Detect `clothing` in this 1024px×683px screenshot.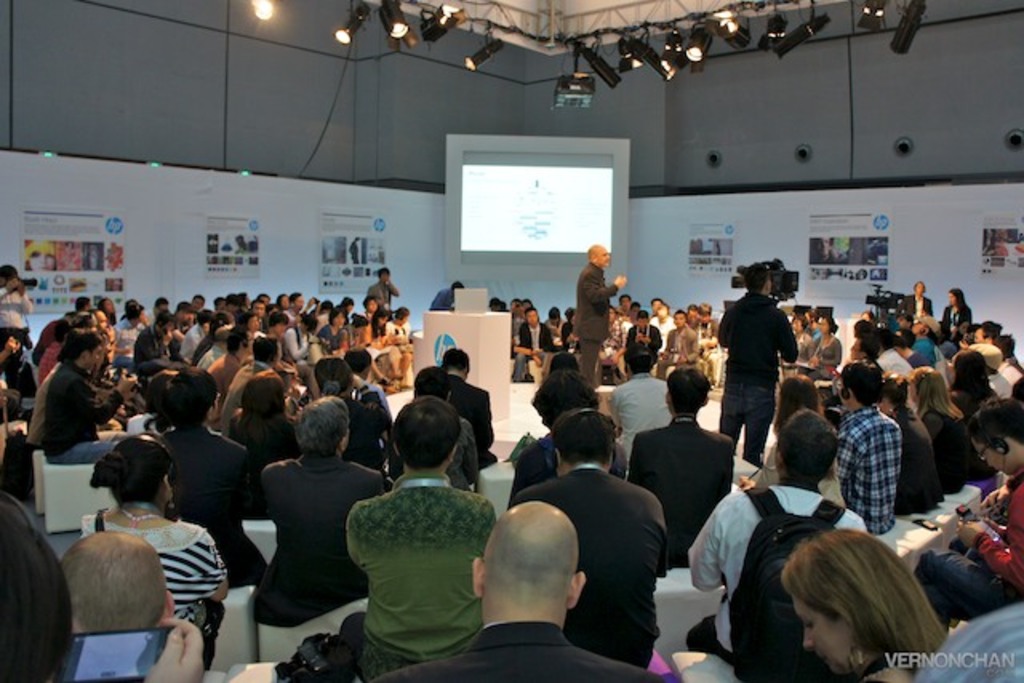
Detection: locate(341, 448, 493, 657).
